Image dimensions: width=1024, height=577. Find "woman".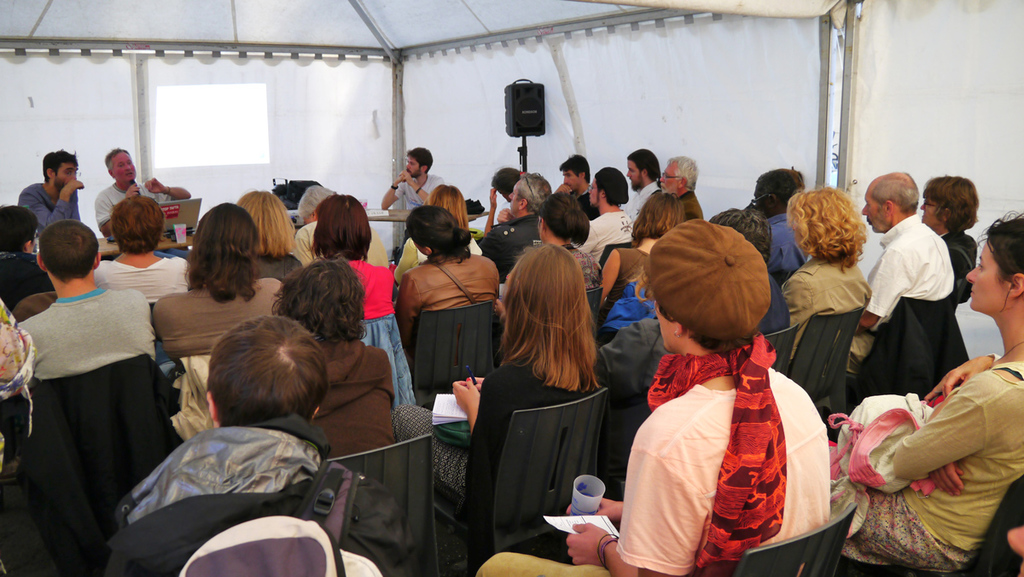
bbox=(87, 196, 190, 304).
